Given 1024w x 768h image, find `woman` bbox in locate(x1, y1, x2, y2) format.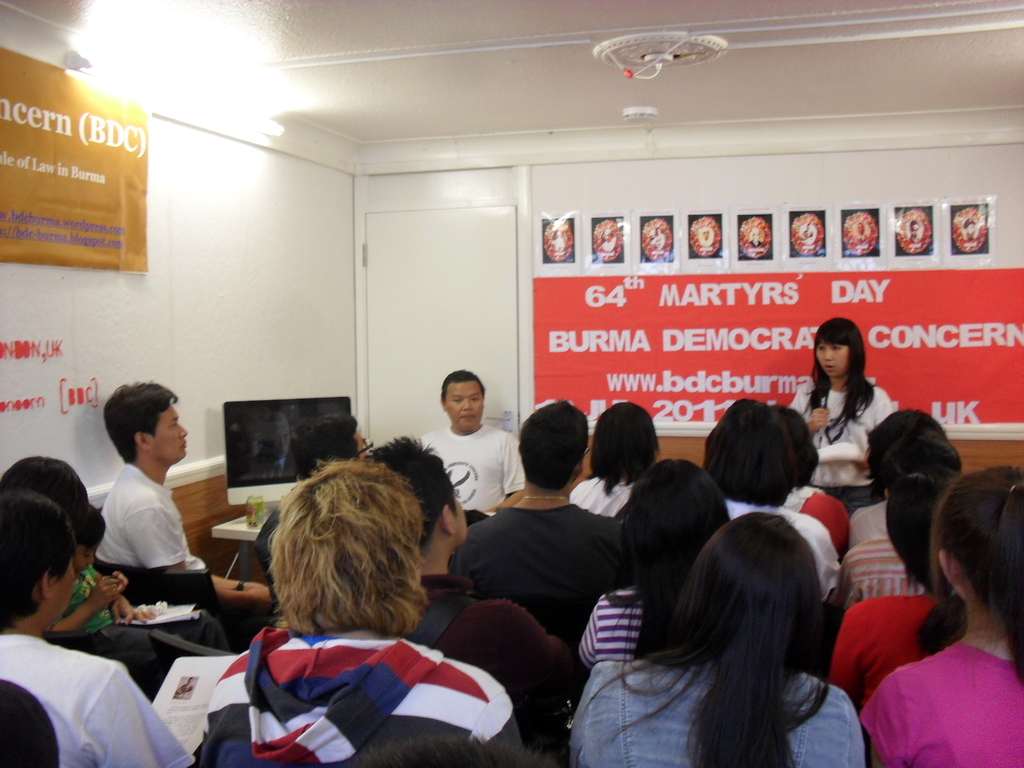
locate(571, 509, 867, 767).
